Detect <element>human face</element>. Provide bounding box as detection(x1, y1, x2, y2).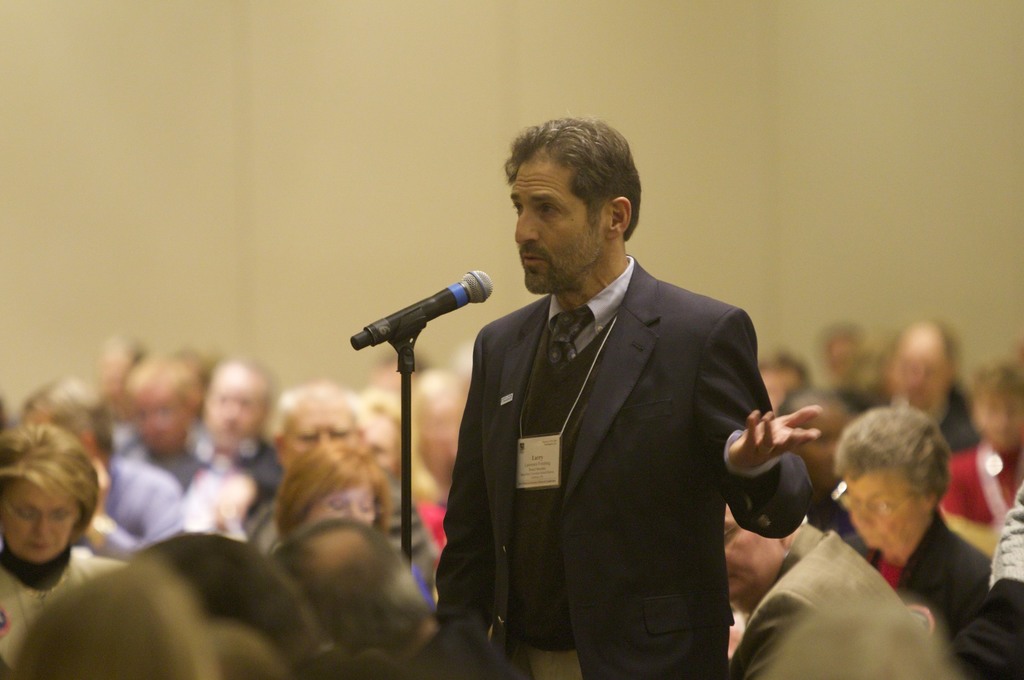
detection(274, 391, 366, 475).
